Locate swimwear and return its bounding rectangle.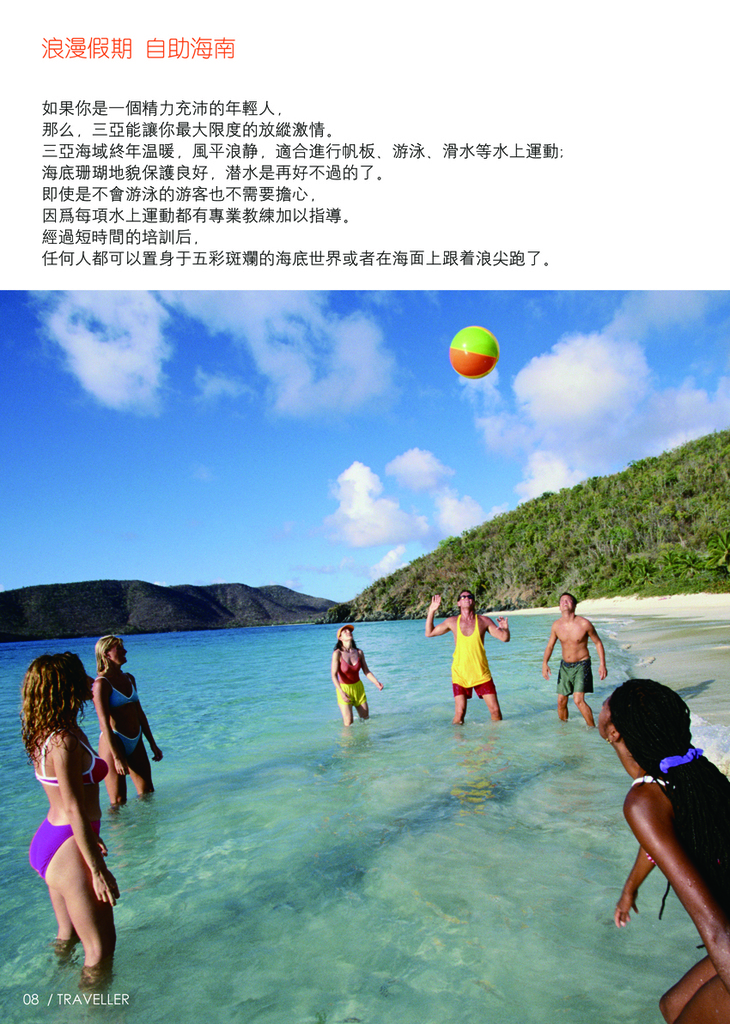
<bbox>19, 716, 125, 797</bbox>.
